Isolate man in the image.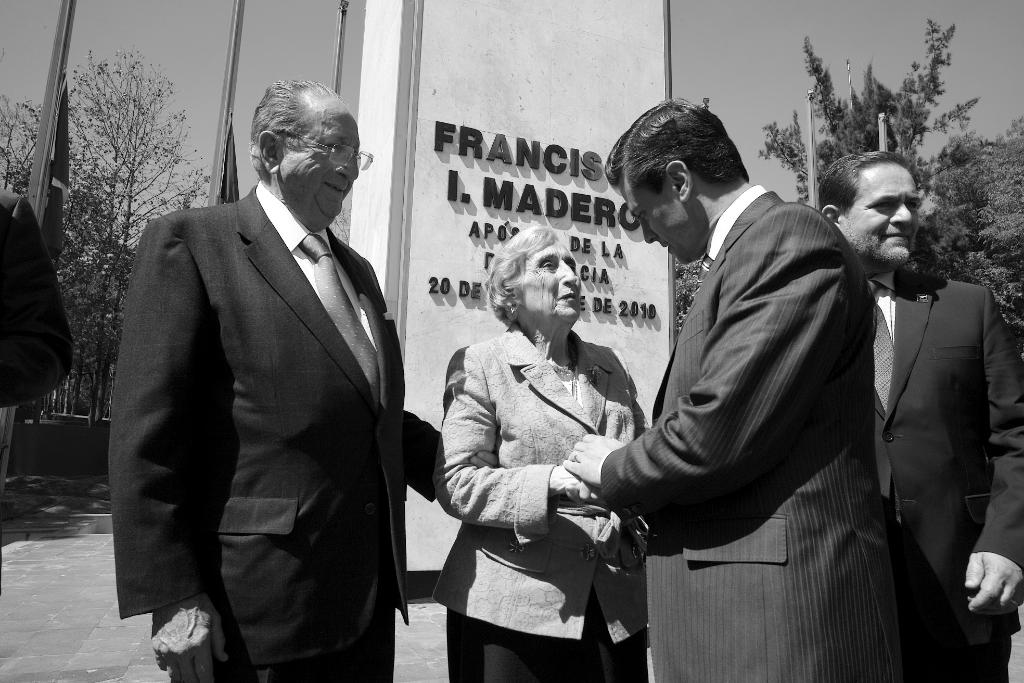
Isolated region: crop(819, 152, 1023, 682).
